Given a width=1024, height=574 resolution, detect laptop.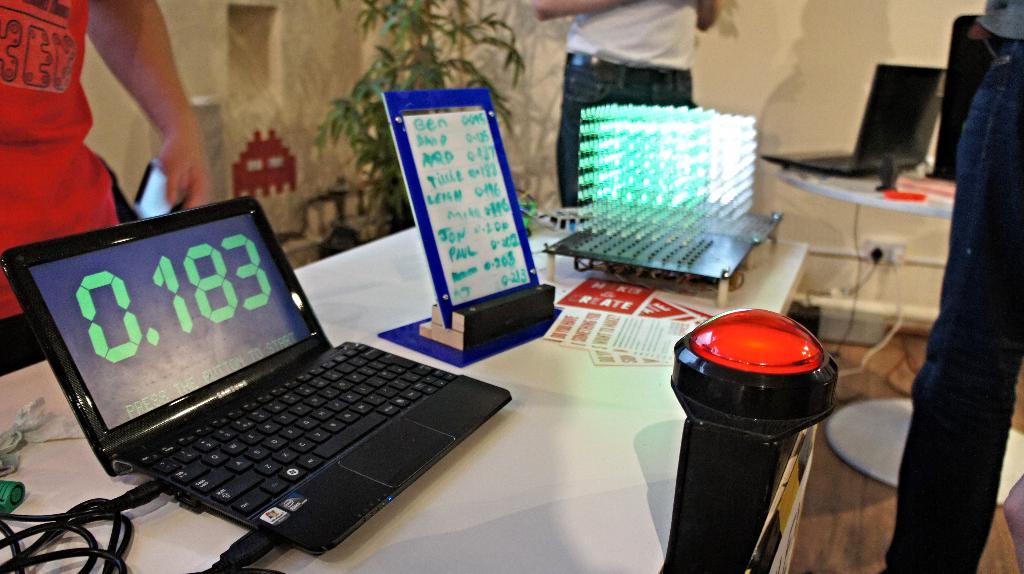
crop(55, 162, 499, 559).
